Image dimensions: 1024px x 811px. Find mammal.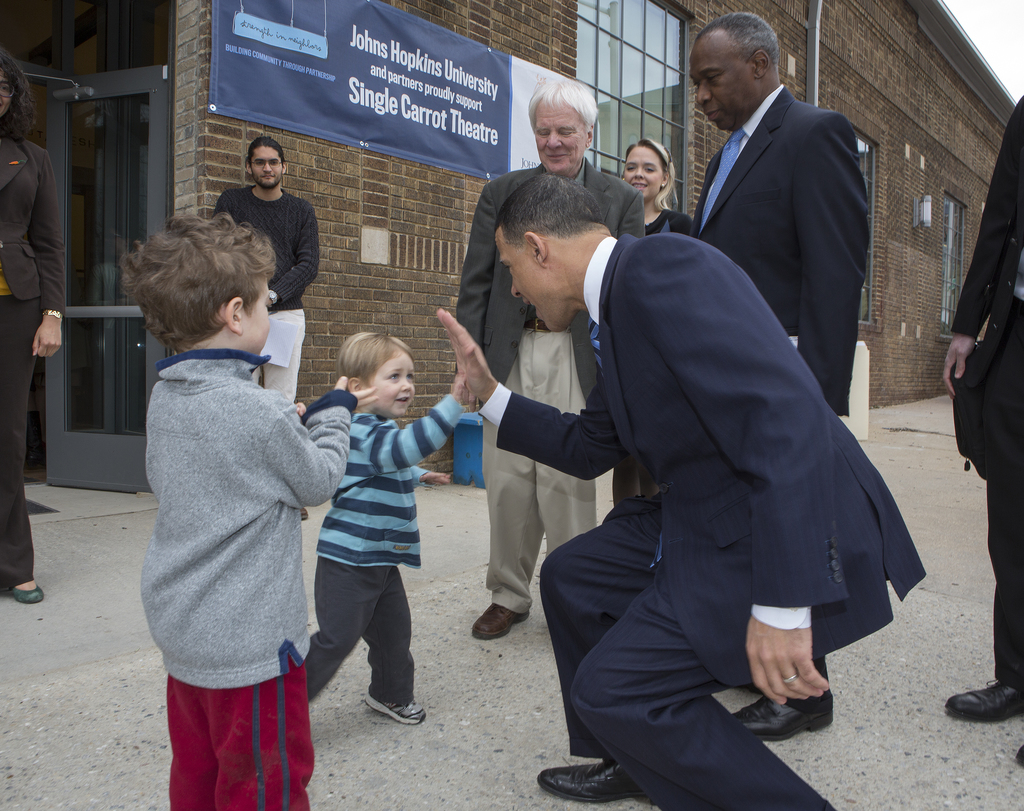
(x1=691, y1=10, x2=868, y2=740).
